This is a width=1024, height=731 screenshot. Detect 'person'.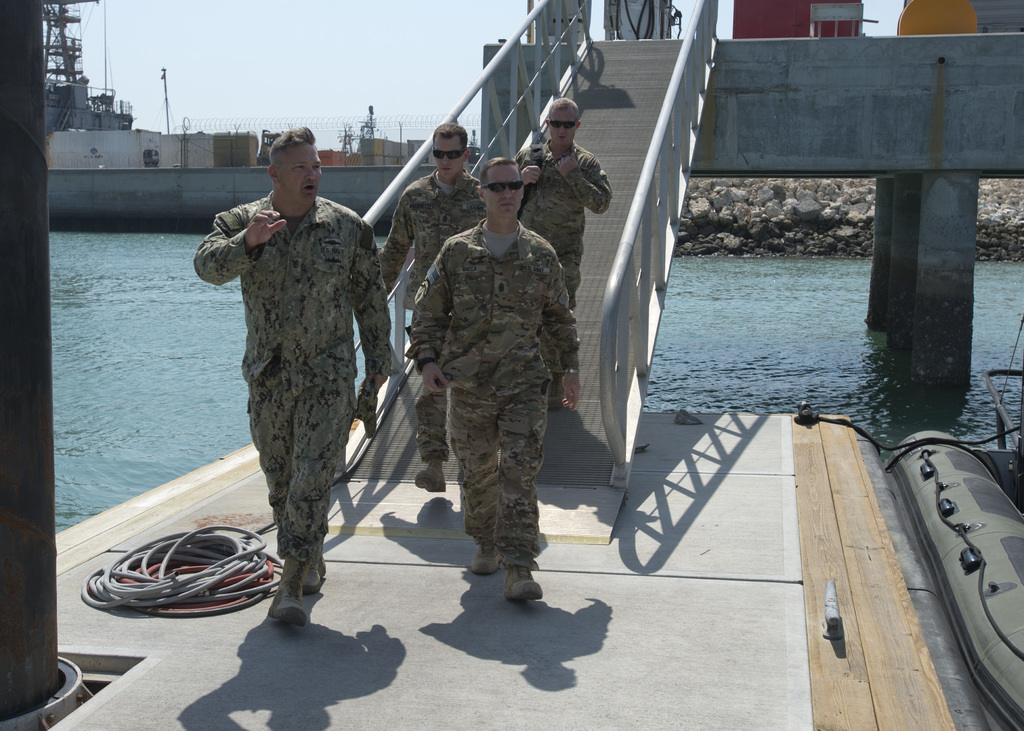
x1=409 y1=161 x2=581 y2=600.
